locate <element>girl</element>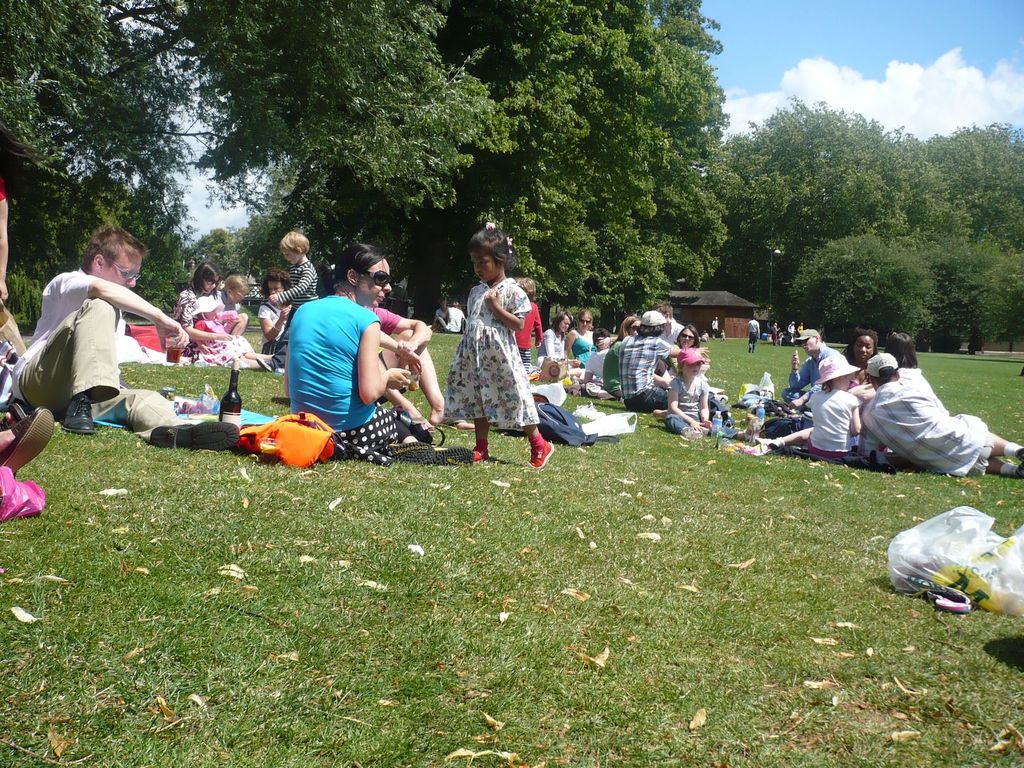
locate(746, 357, 863, 458)
